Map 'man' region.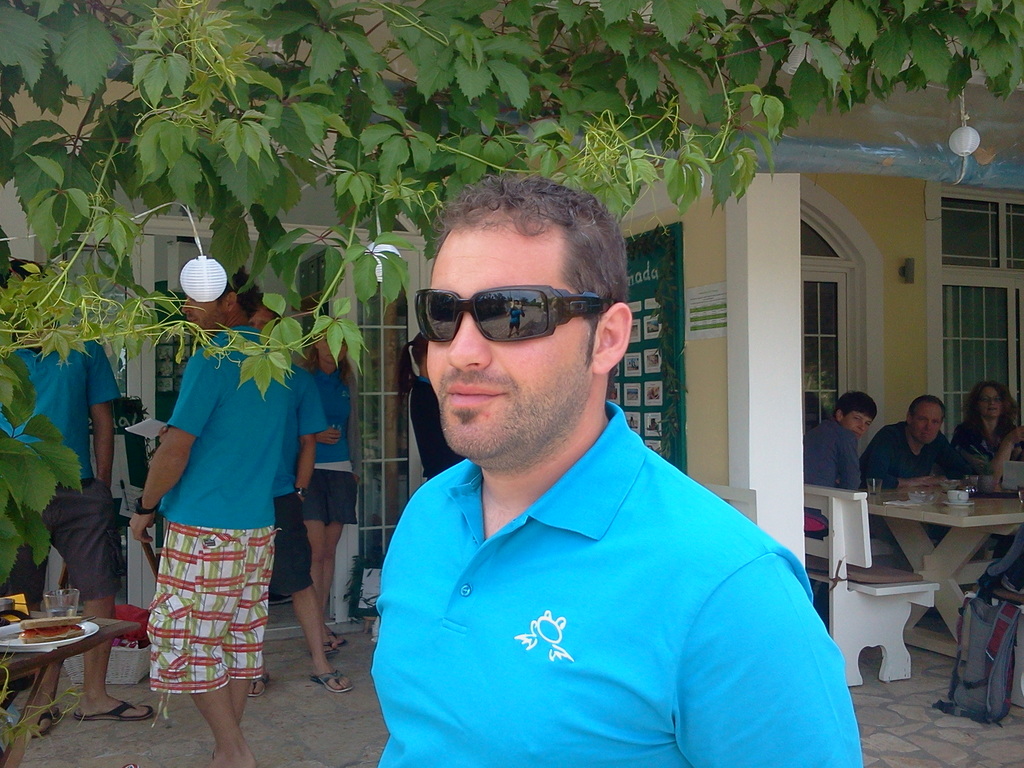
Mapped to (253,299,351,700).
